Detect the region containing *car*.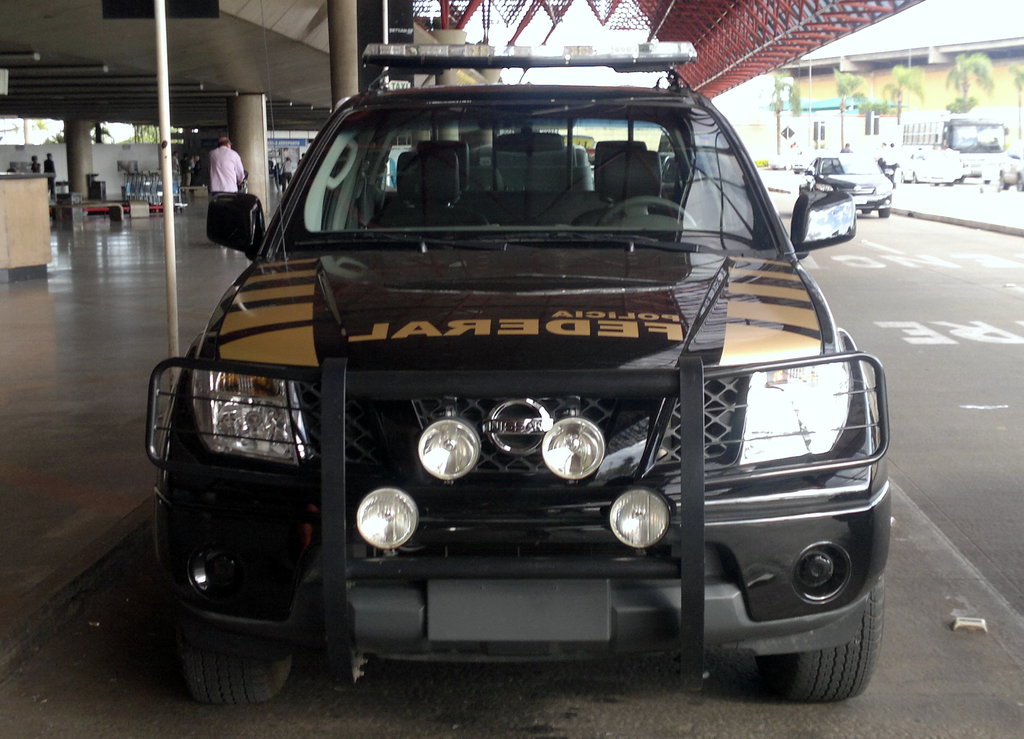
[143,38,890,708].
